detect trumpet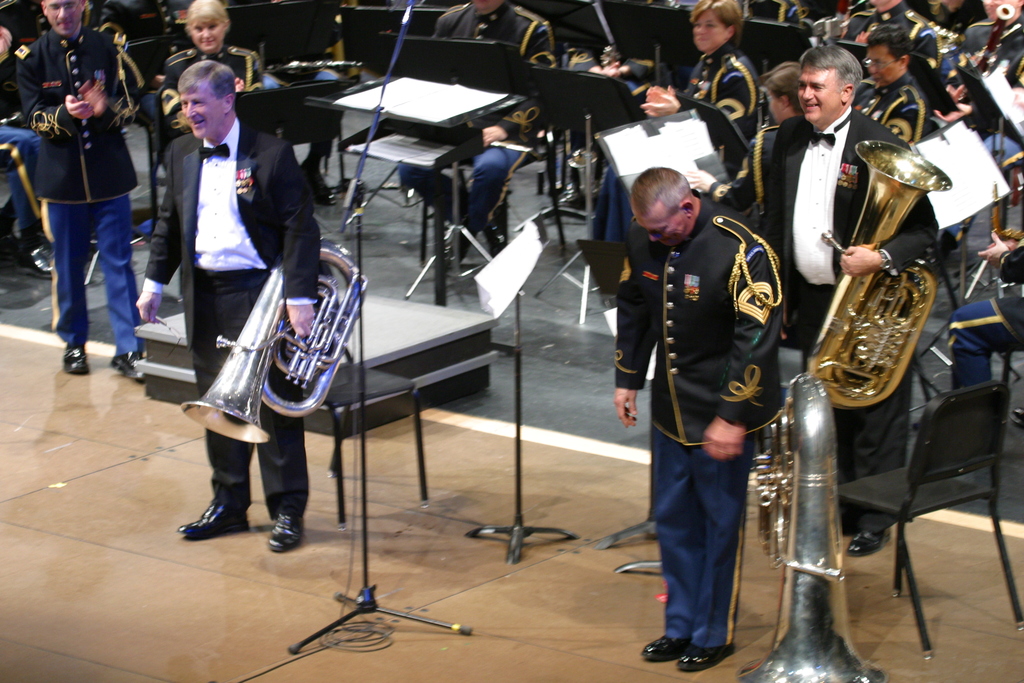
<region>182, 228, 367, 448</region>
